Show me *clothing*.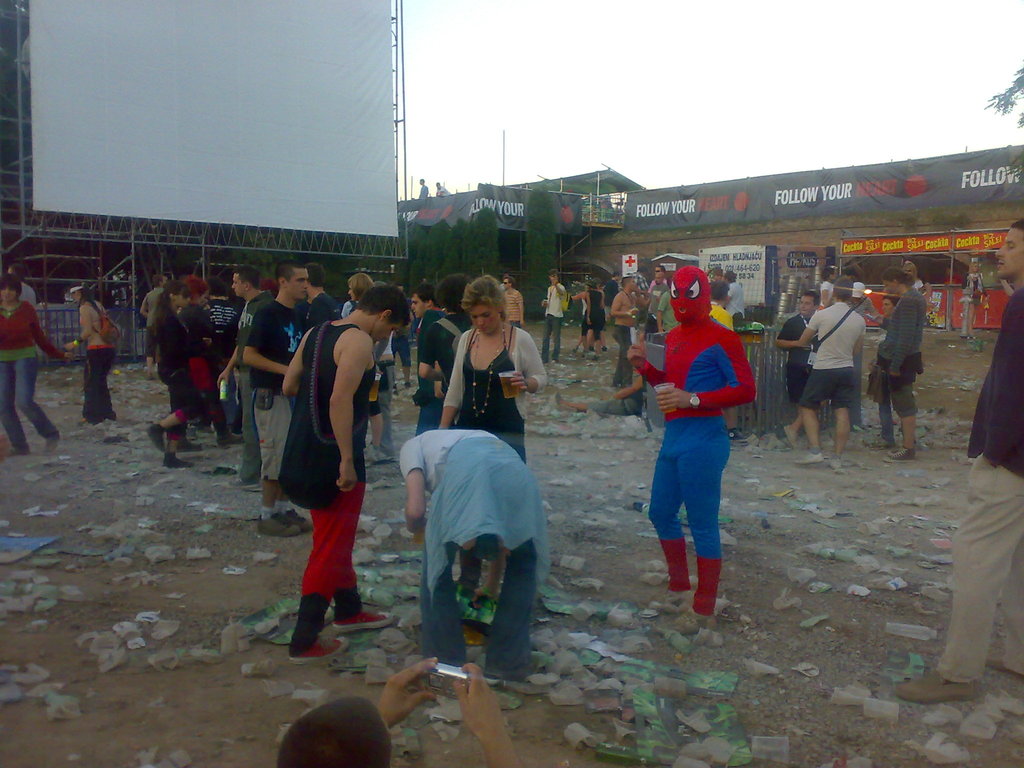
*clothing* is here: <region>931, 291, 1023, 682</region>.
